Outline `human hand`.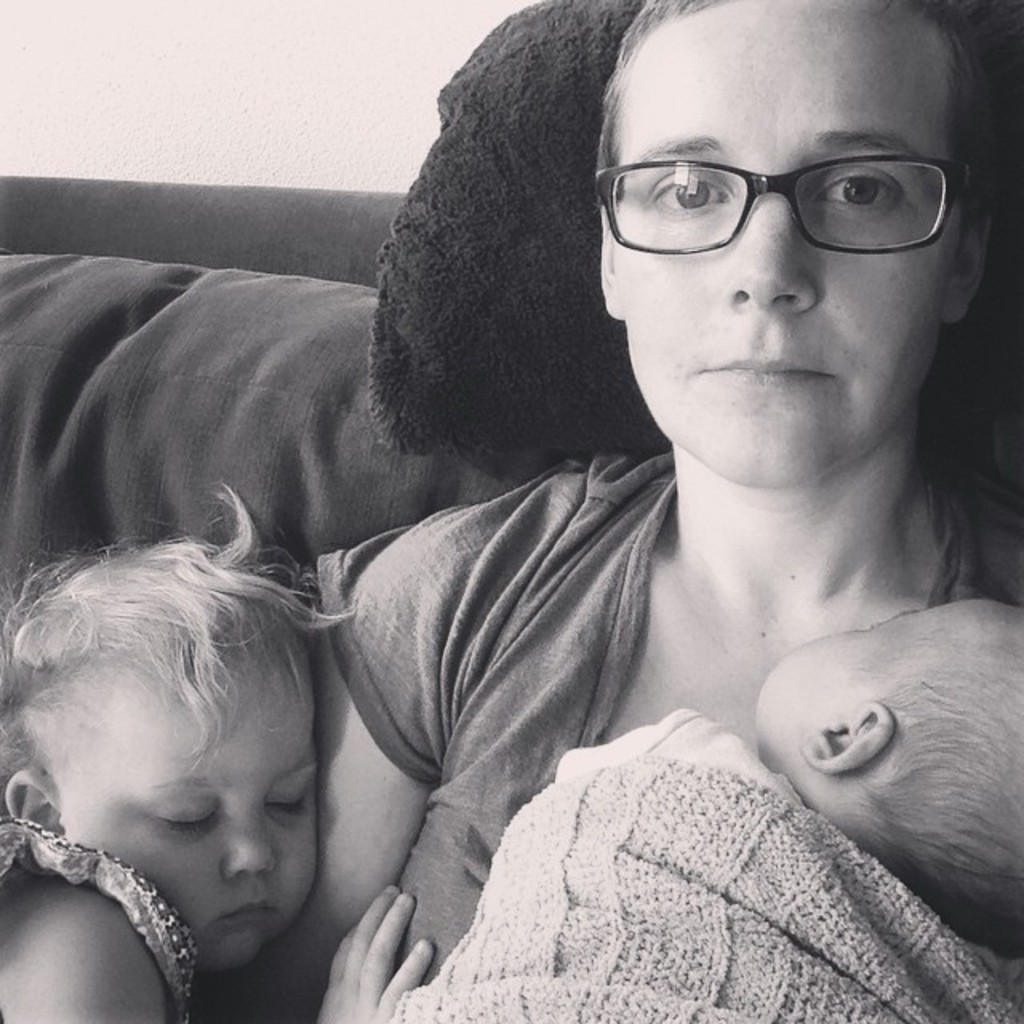
Outline: box(325, 874, 437, 1013).
